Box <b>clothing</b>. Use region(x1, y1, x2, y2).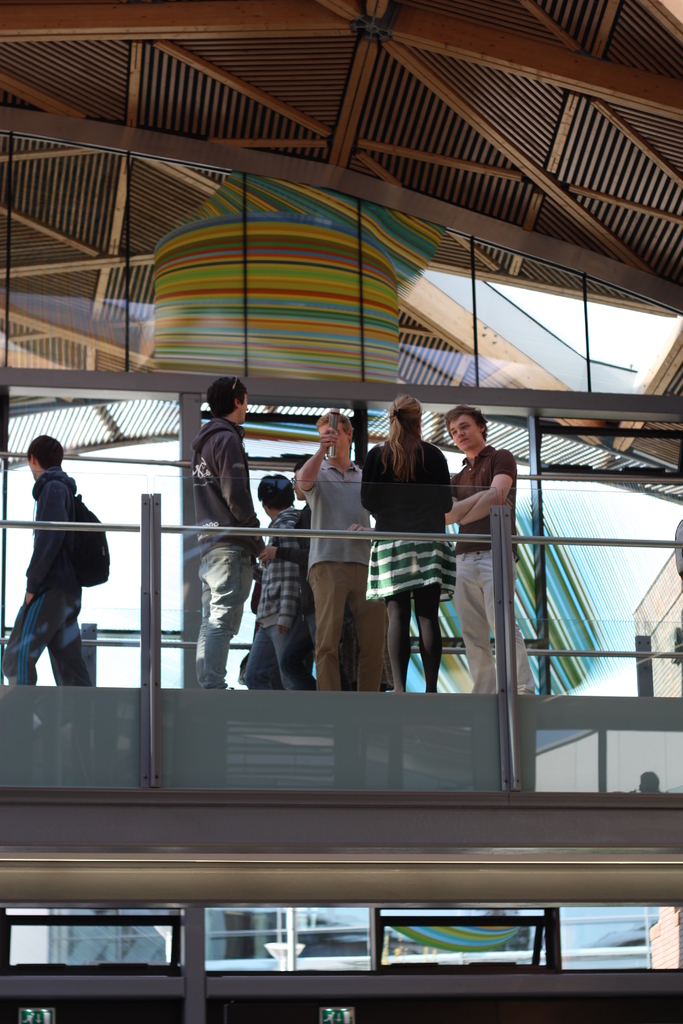
region(197, 415, 264, 690).
